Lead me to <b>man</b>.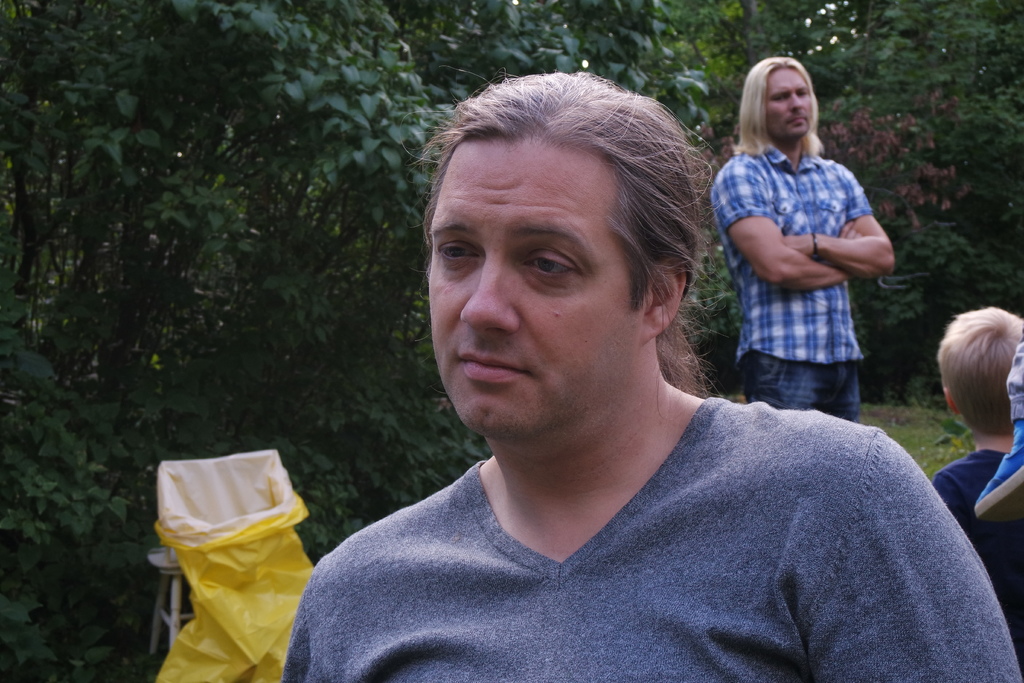
Lead to crop(244, 67, 1000, 658).
